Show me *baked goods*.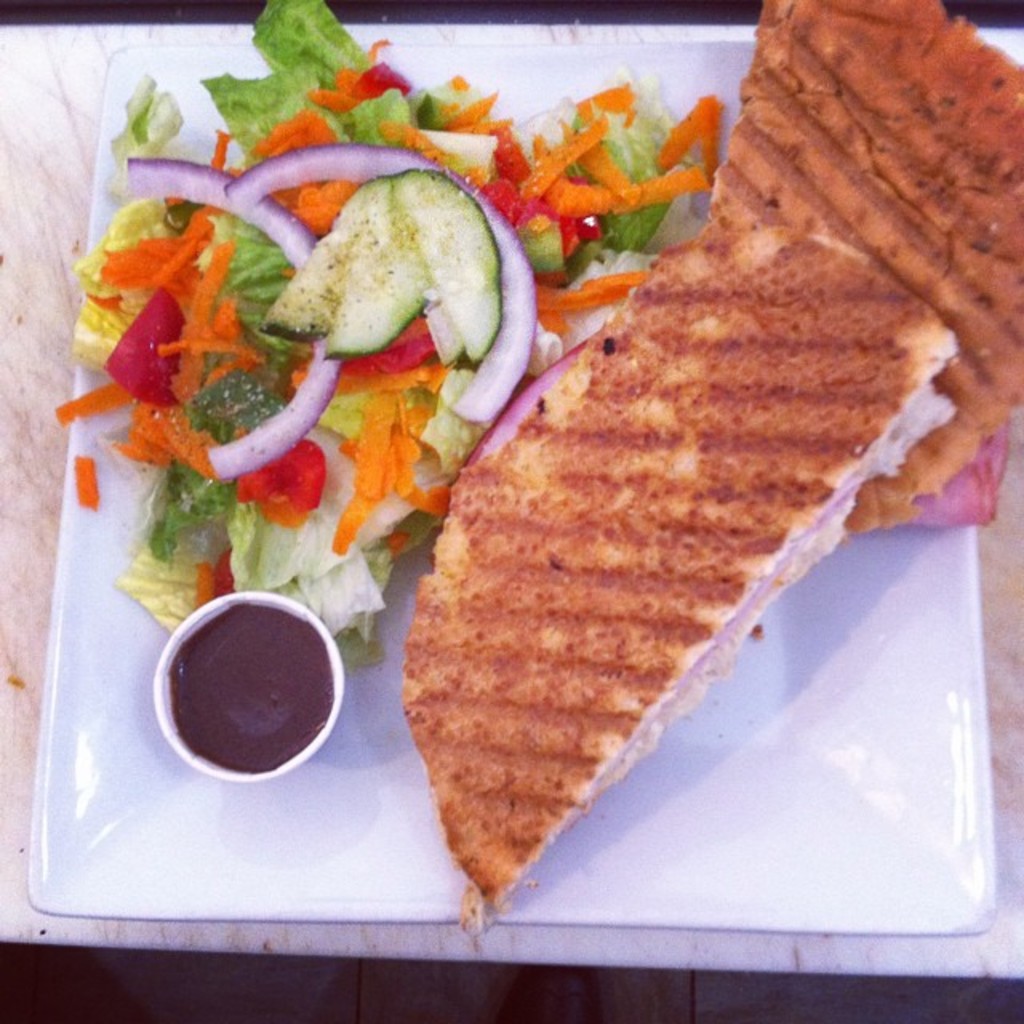
*baked goods* is here: 389:299:989:904.
